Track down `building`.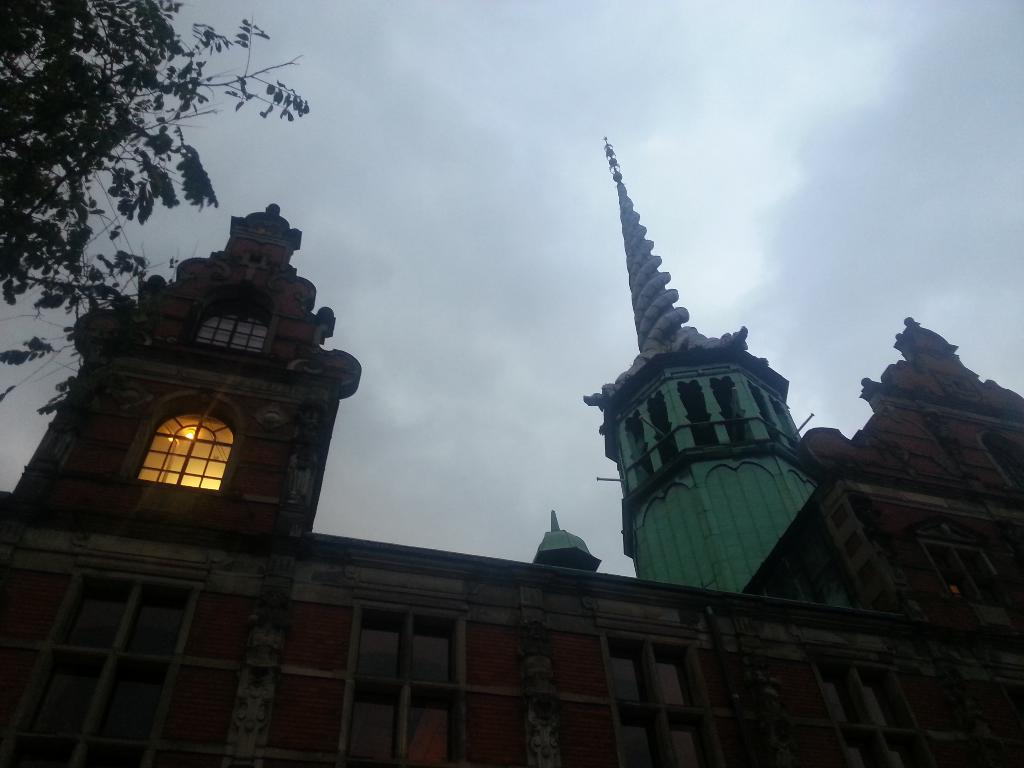
Tracked to l=0, t=134, r=1022, b=762.
